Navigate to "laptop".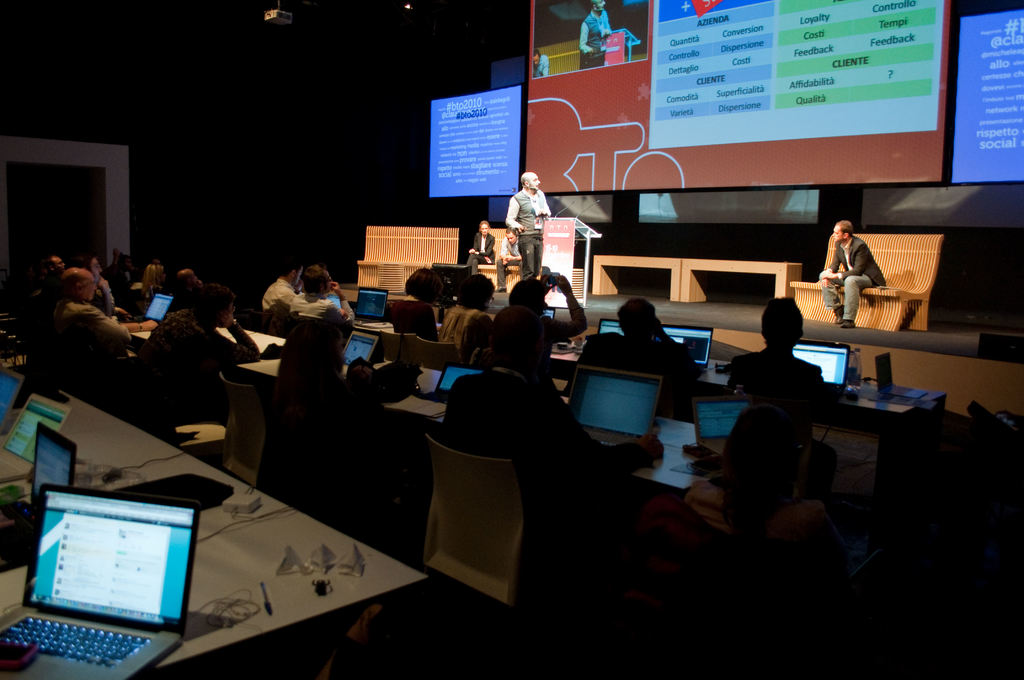
Navigation target: 596, 315, 625, 336.
